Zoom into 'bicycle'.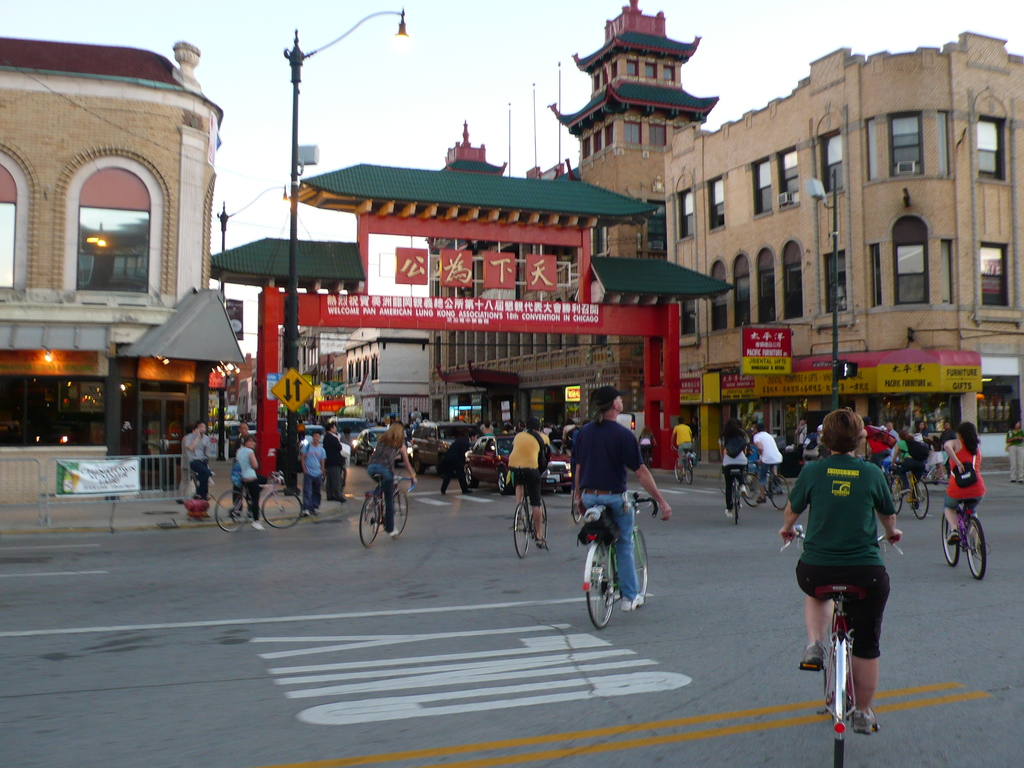
Zoom target: crop(940, 493, 985, 588).
